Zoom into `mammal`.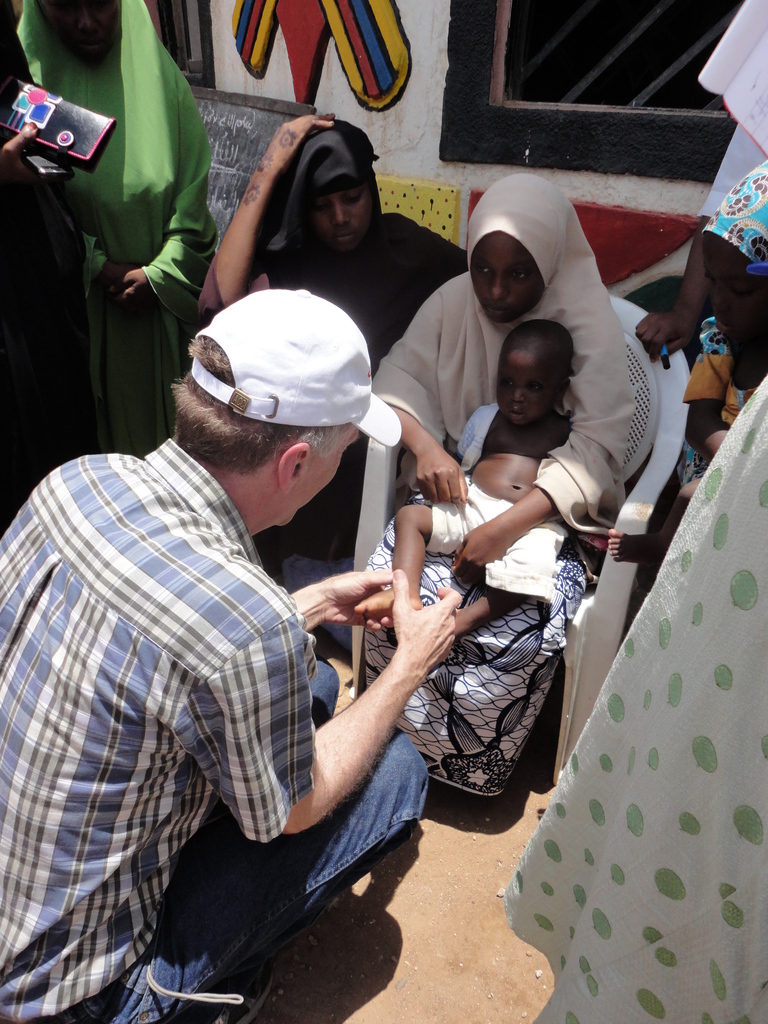
Zoom target: bbox=[367, 163, 637, 807].
